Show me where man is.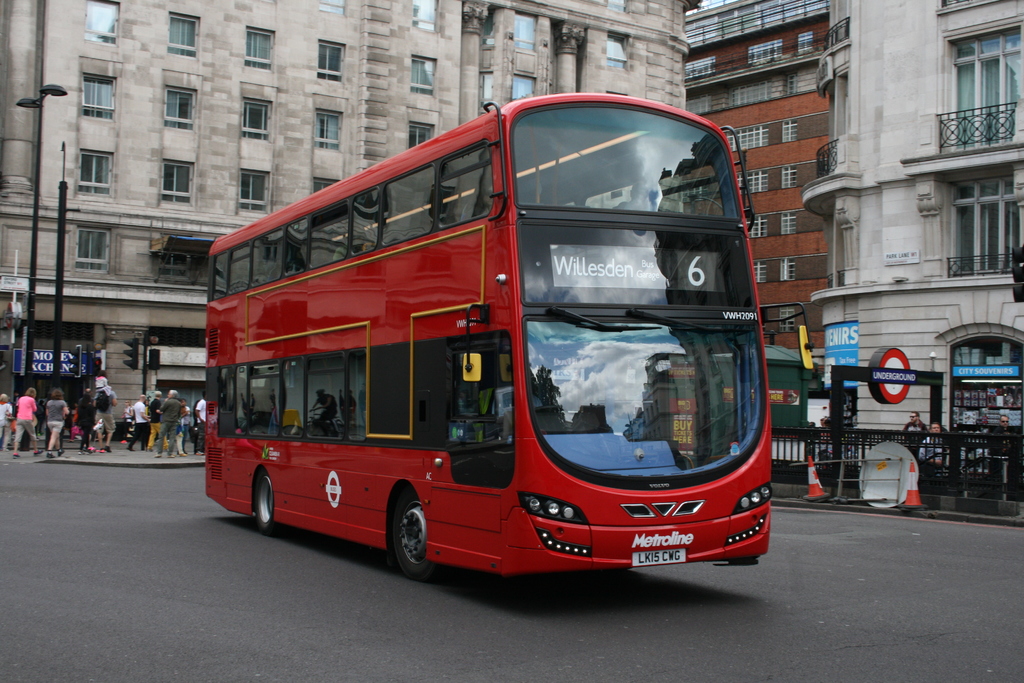
man is at bbox=(904, 411, 926, 445).
